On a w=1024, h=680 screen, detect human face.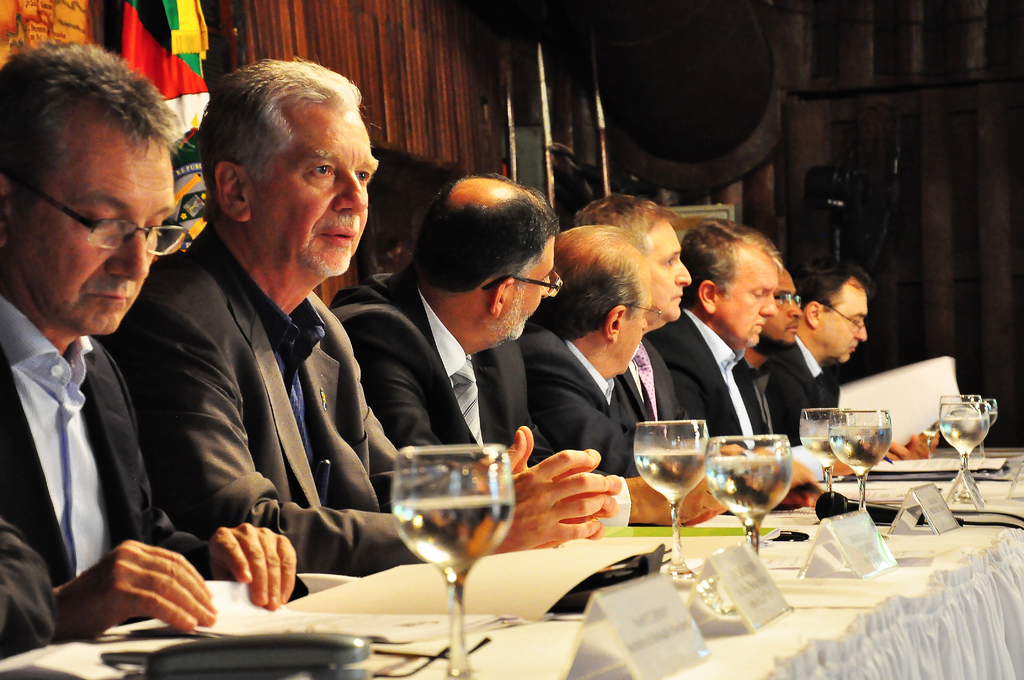
crop(768, 273, 801, 343).
